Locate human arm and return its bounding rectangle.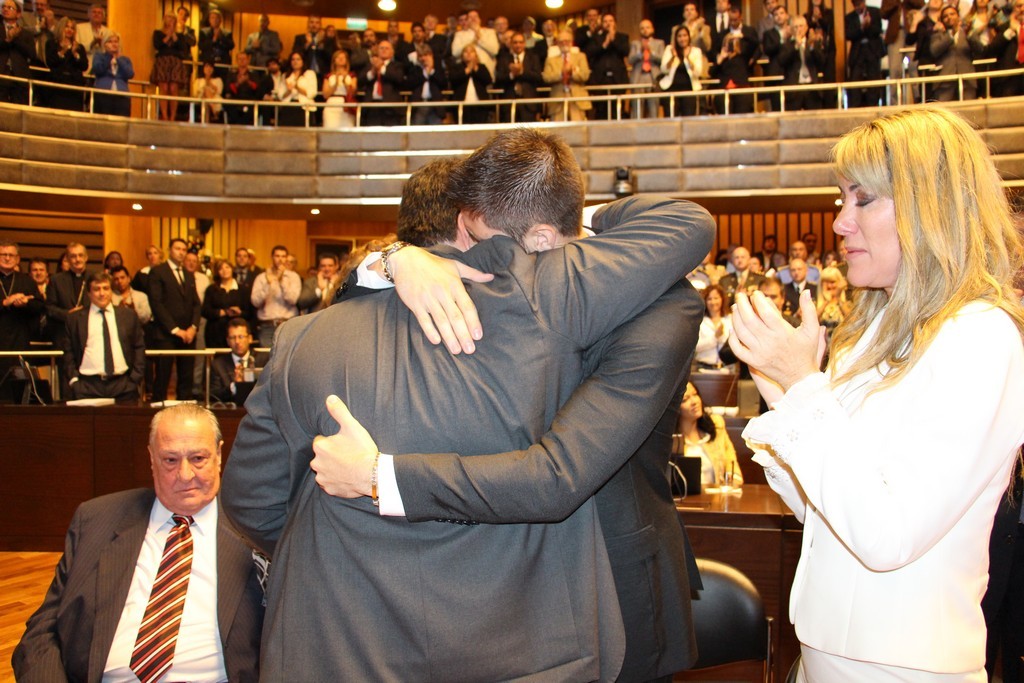
<box>225,319,311,550</box>.
